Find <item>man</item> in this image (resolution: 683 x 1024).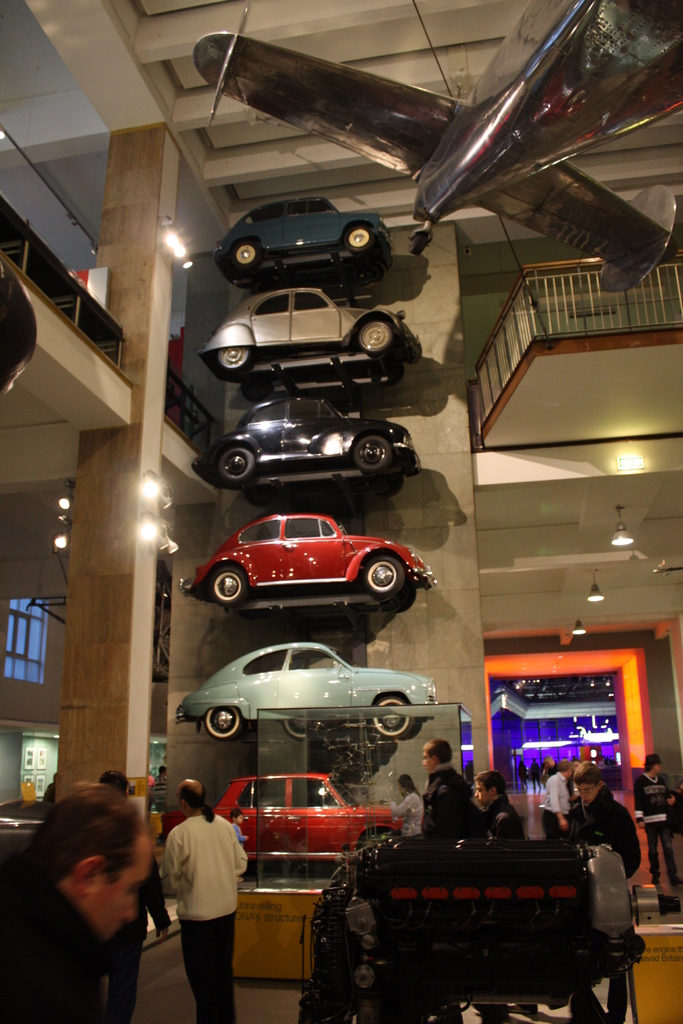
(538,760,572,841).
